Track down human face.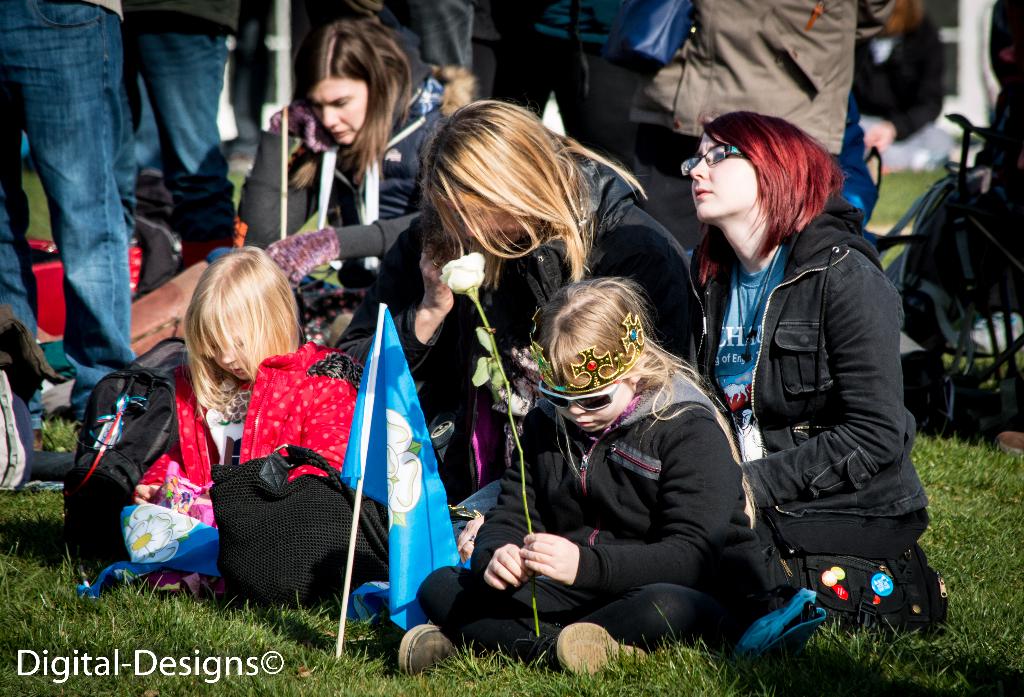
Tracked to bbox=(556, 380, 636, 436).
